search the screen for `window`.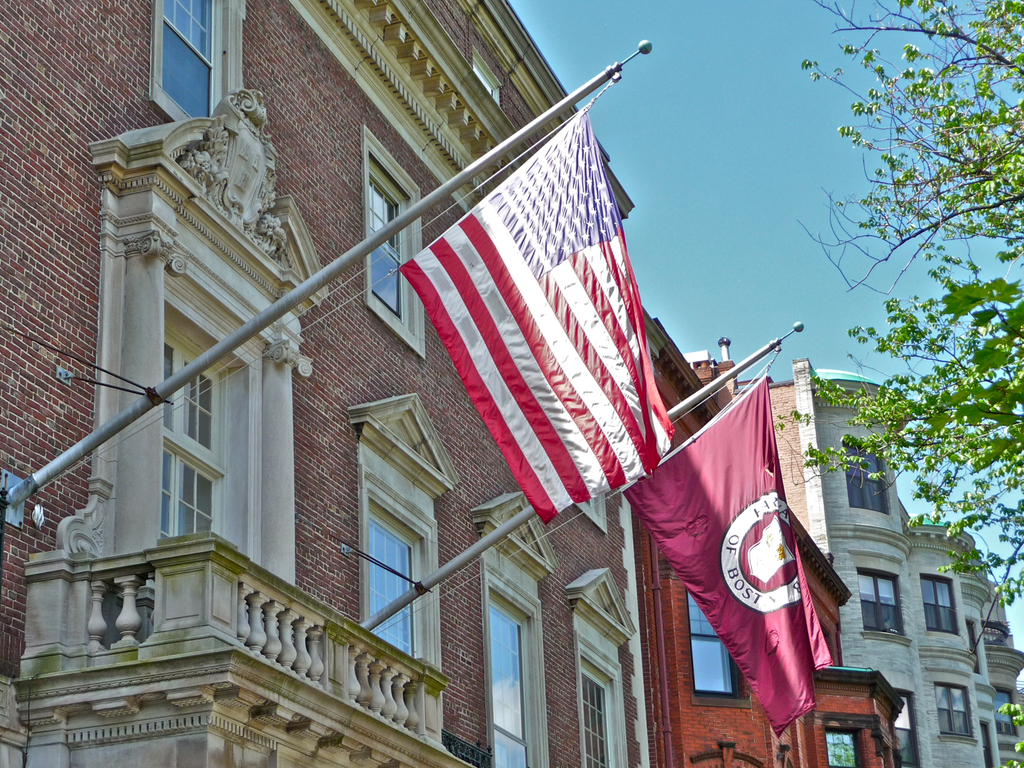
Found at (x1=667, y1=592, x2=778, y2=715).
